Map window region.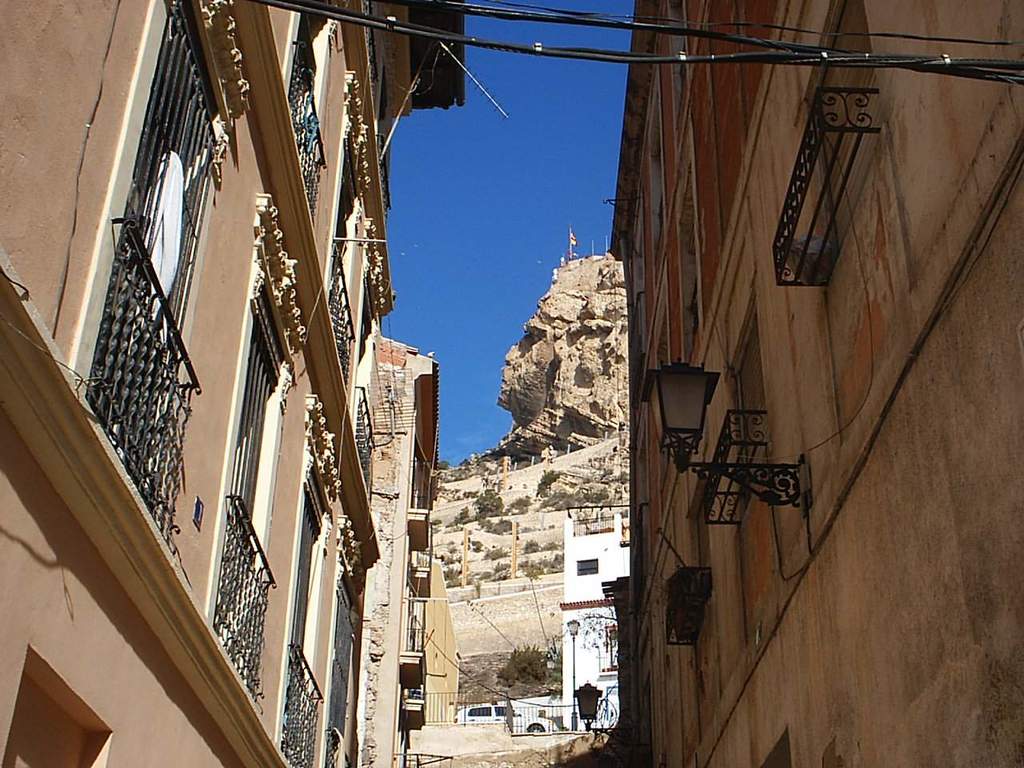
Mapped to <bbox>83, 38, 270, 681</bbox>.
